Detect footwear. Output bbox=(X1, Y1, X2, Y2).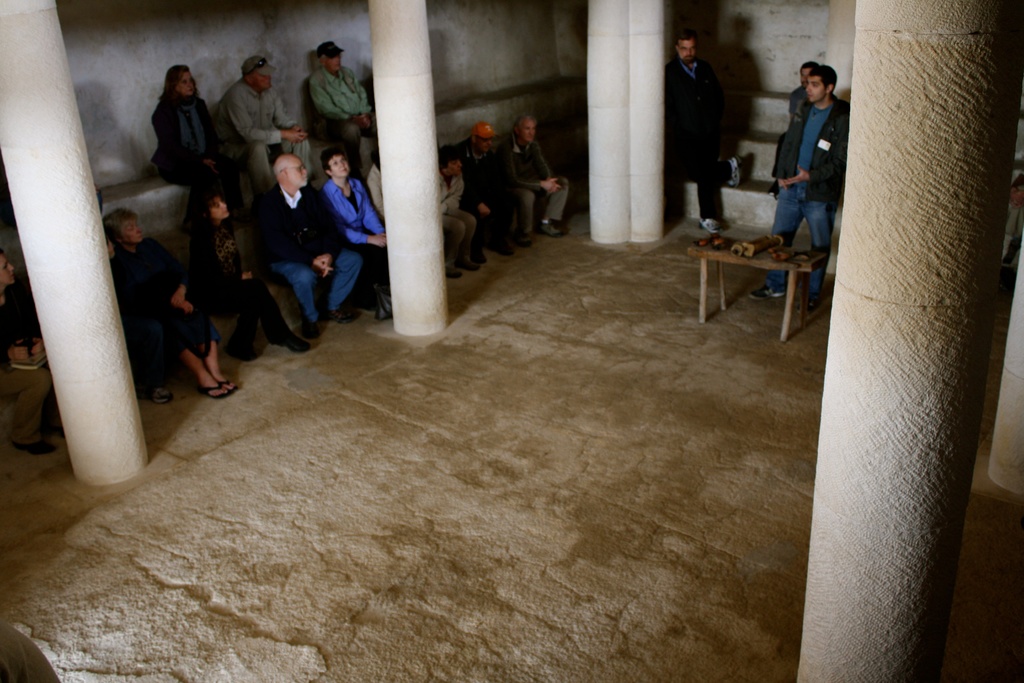
bbox=(460, 256, 477, 271).
